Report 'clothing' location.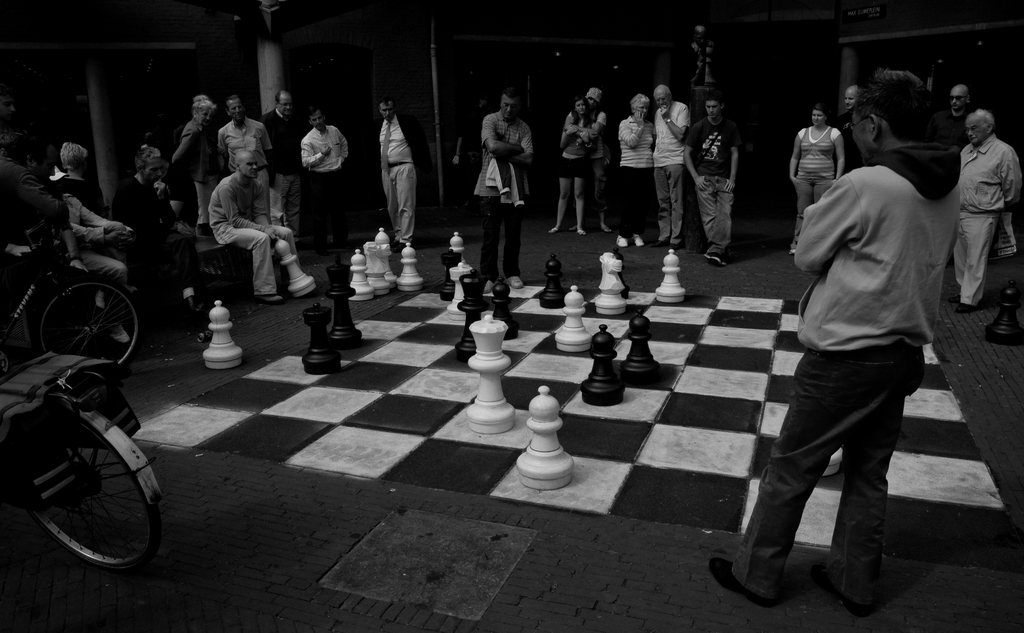
Report: box(950, 106, 969, 147).
